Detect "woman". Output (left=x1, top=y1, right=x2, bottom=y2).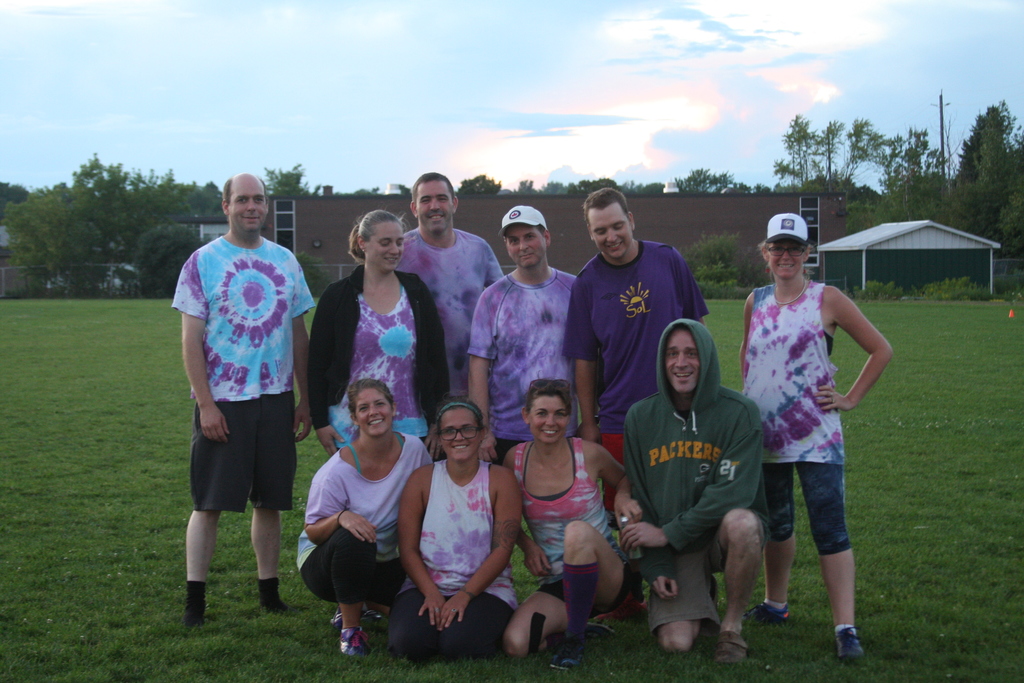
(left=733, top=210, right=891, bottom=659).
